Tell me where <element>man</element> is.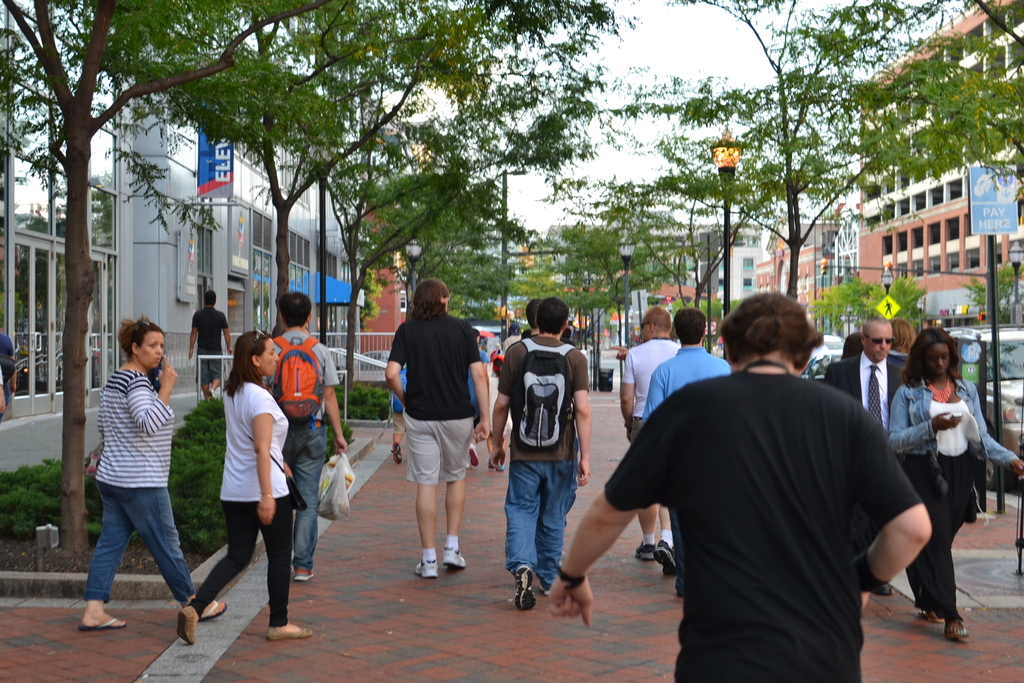
<element>man</element> is at (185,292,237,406).
